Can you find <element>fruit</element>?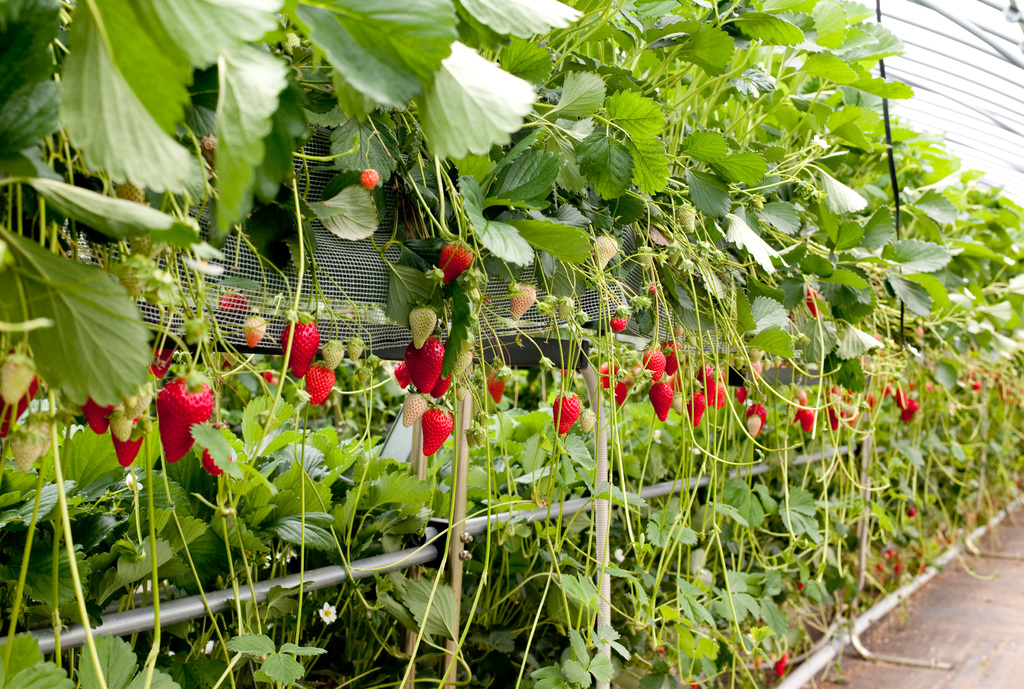
Yes, bounding box: x1=278, y1=318, x2=319, y2=376.
